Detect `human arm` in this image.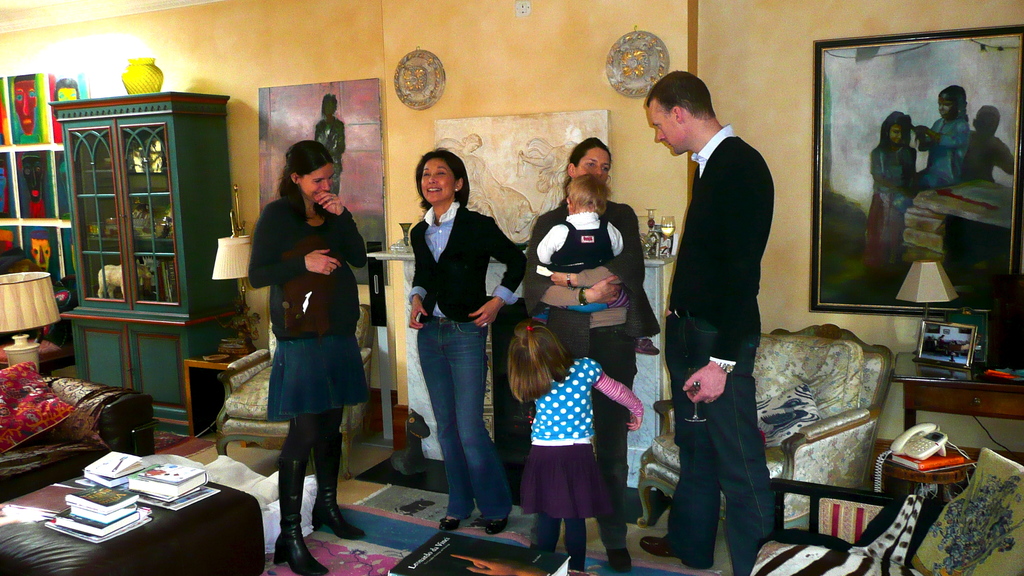
Detection: rect(533, 218, 559, 289).
